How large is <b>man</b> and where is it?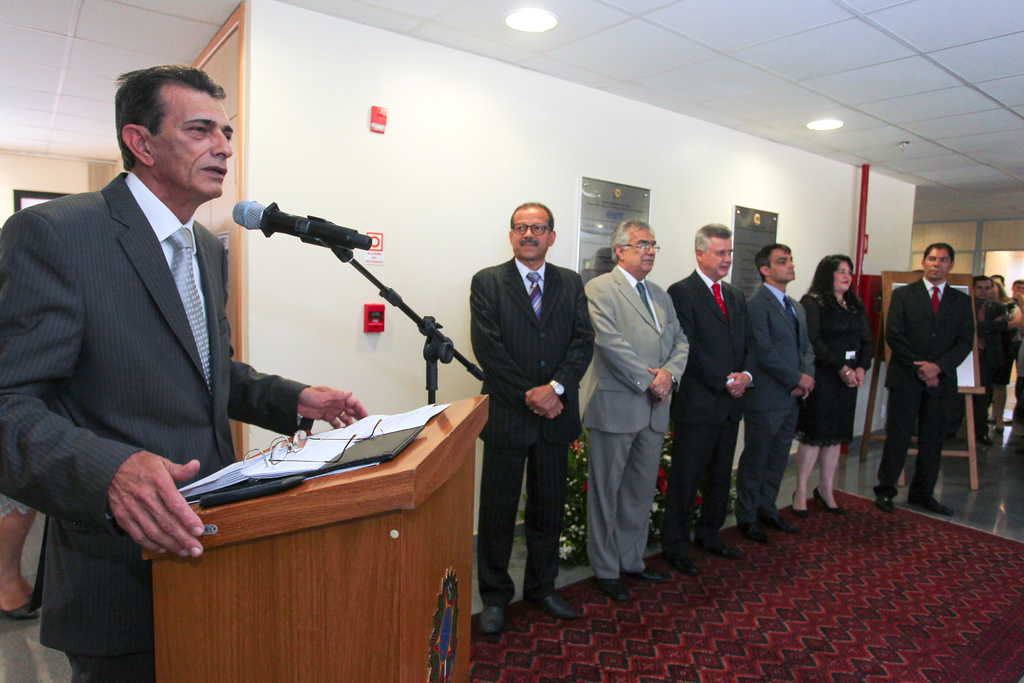
Bounding box: crop(0, 60, 367, 682).
